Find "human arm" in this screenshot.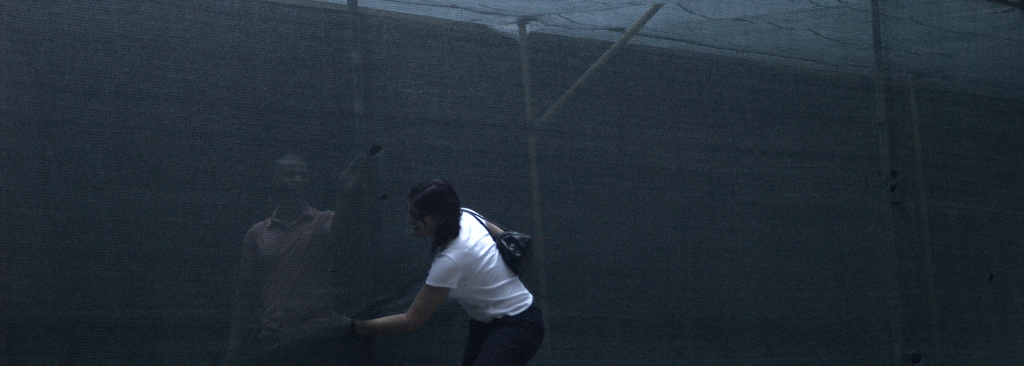
The bounding box for "human arm" is rect(311, 251, 459, 341).
